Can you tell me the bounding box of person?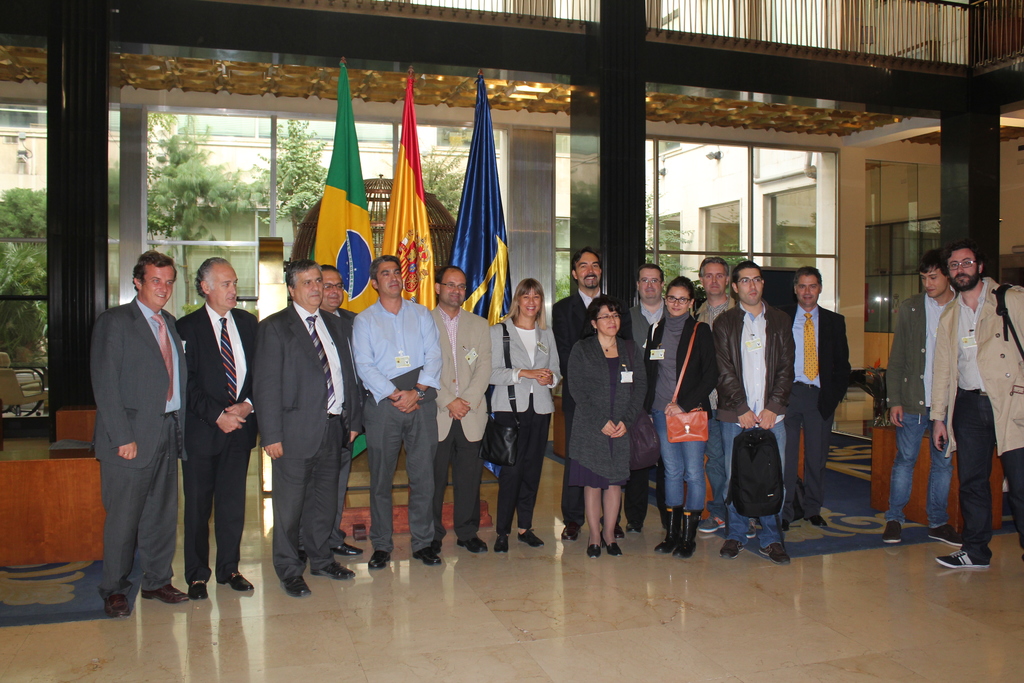
{"x1": 929, "y1": 245, "x2": 1023, "y2": 568}.
